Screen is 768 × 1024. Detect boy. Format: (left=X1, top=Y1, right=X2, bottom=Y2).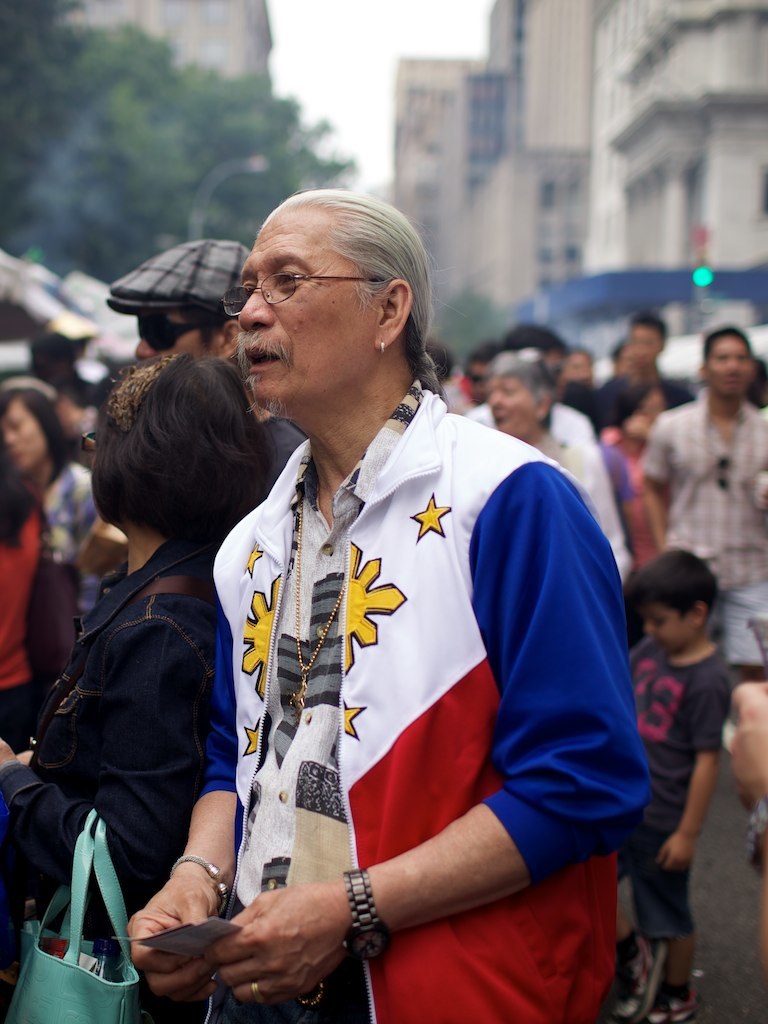
(left=617, top=545, right=734, bottom=1023).
